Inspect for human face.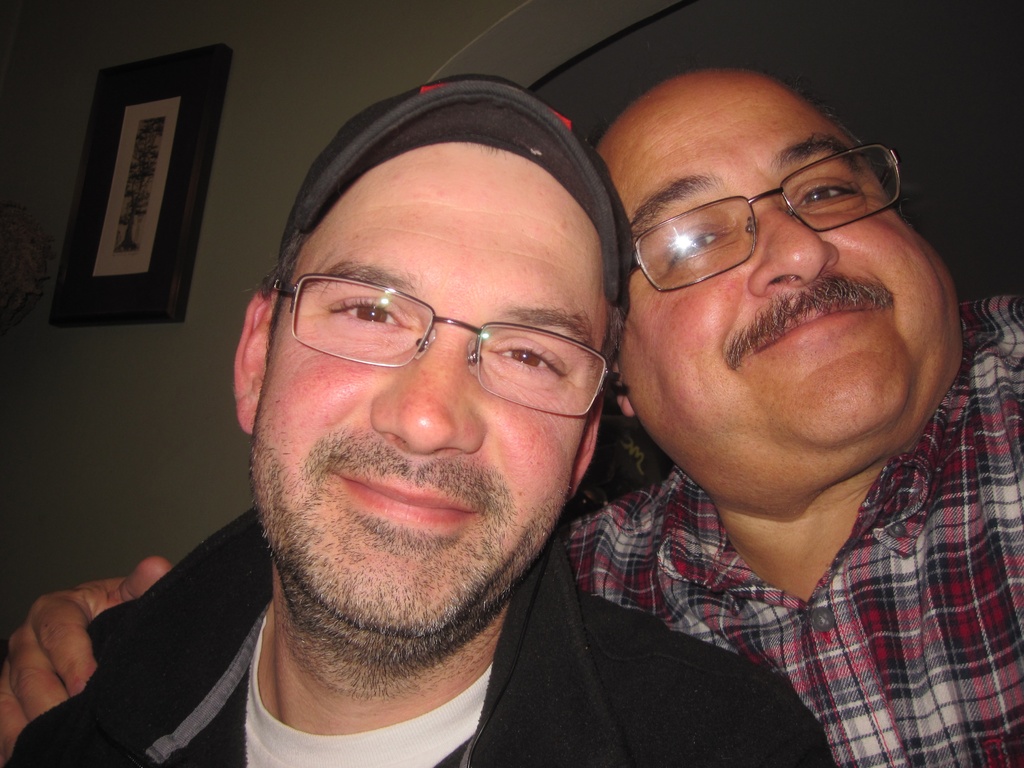
Inspection: <bbox>257, 145, 611, 631</bbox>.
